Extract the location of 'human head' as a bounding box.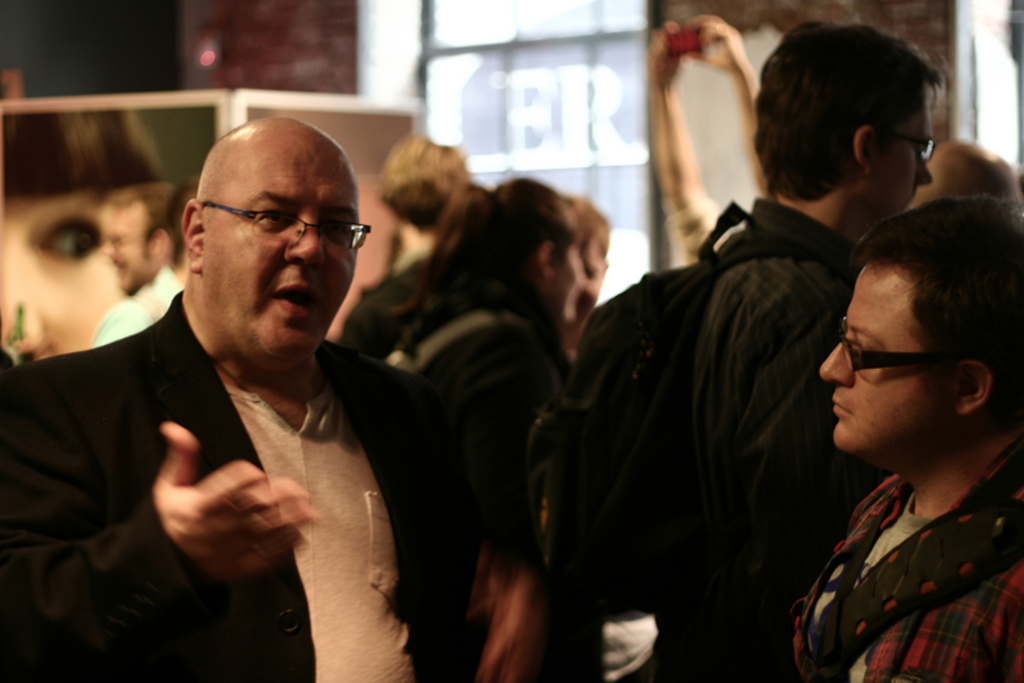
x1=834 y1=196 x2=1010 y2=480.
